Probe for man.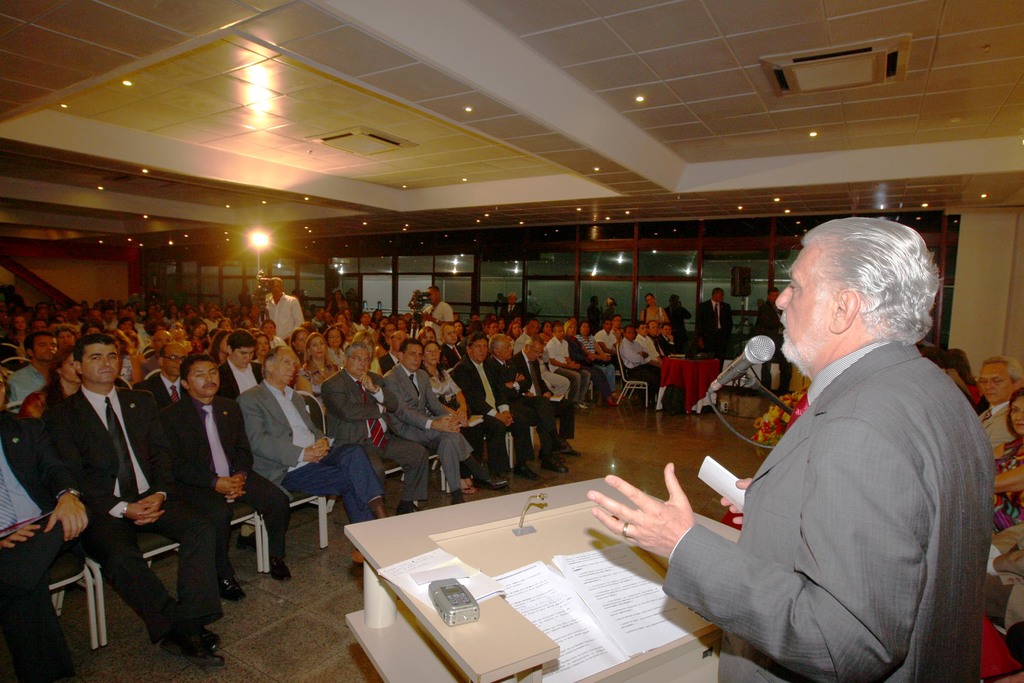
Probe result: box(499, 293, 524, 324).
